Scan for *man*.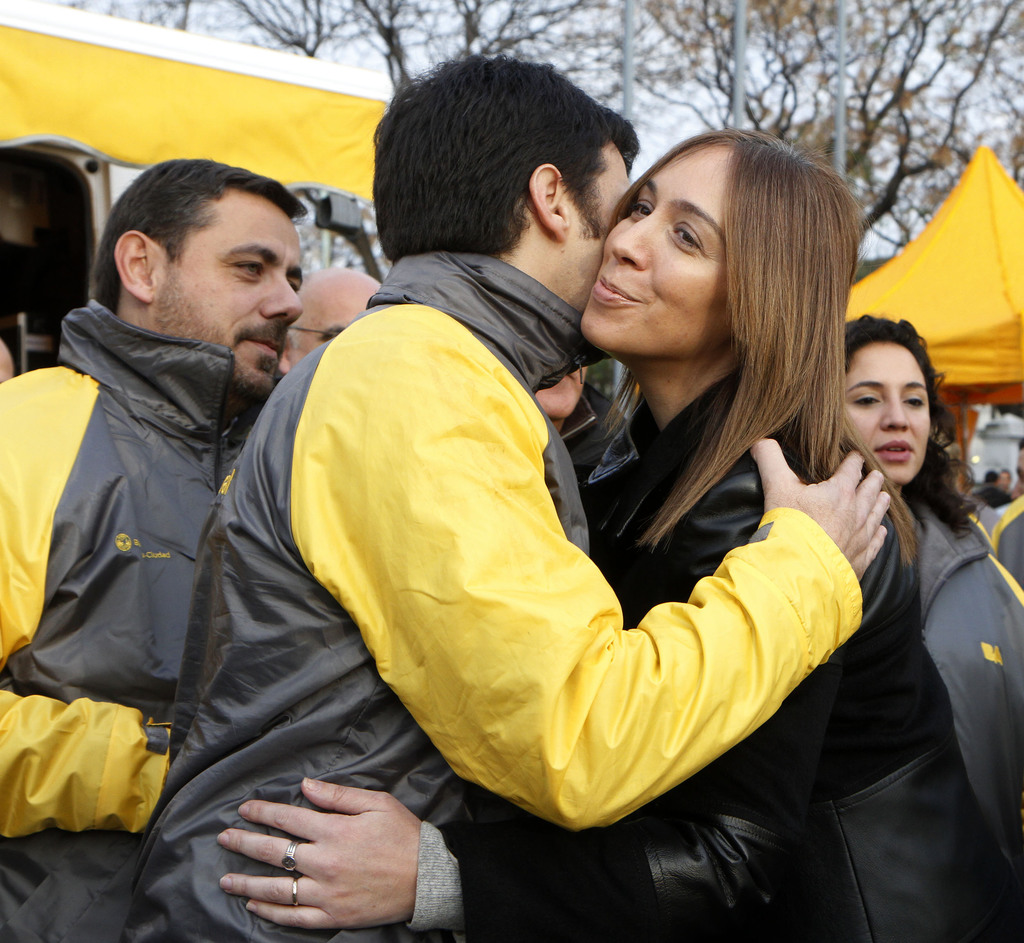
Scan result: [x1=1008, y1=434, x2=1023, y2=497].
